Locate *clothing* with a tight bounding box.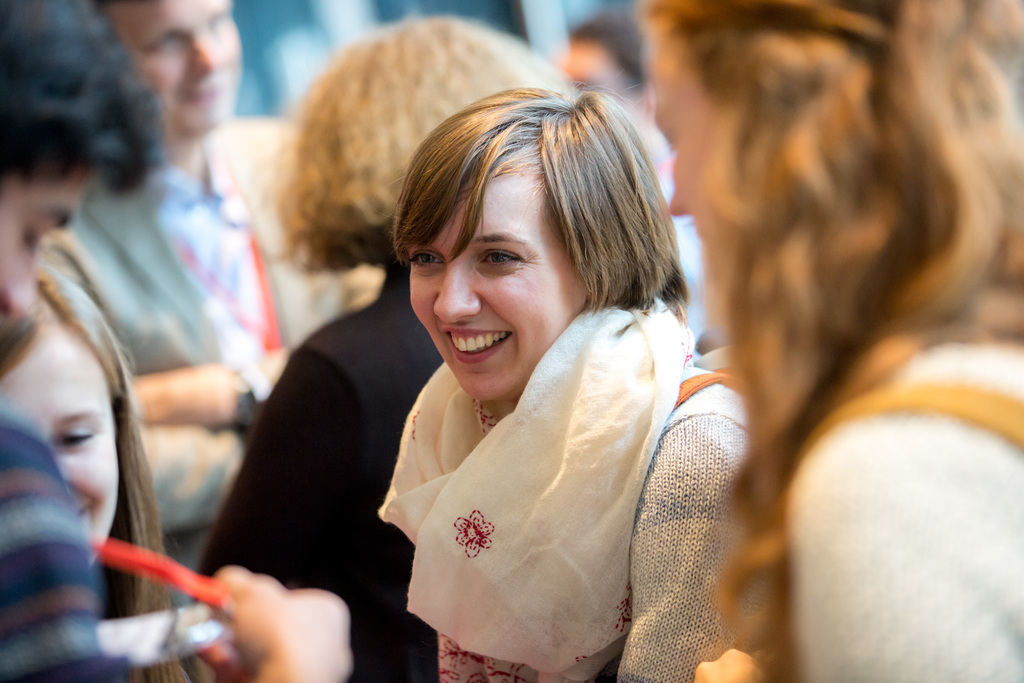
<region>382, 299, 760, 682</region>.
